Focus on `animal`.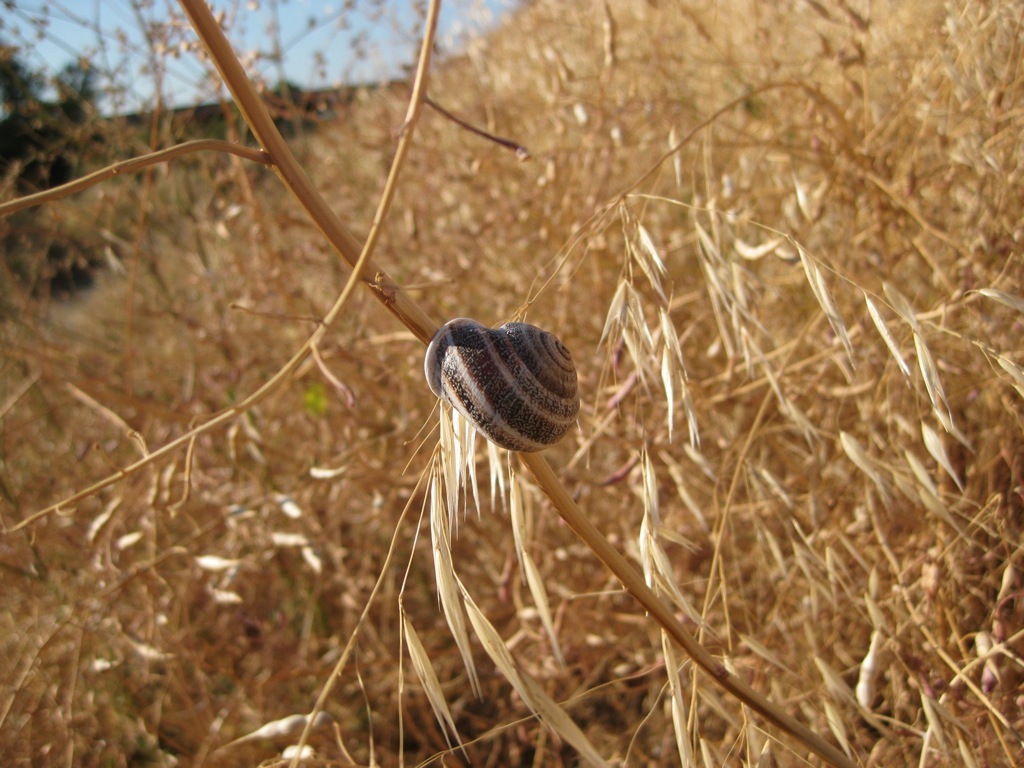
Focused at Rect(417, 314, 580, 700).
